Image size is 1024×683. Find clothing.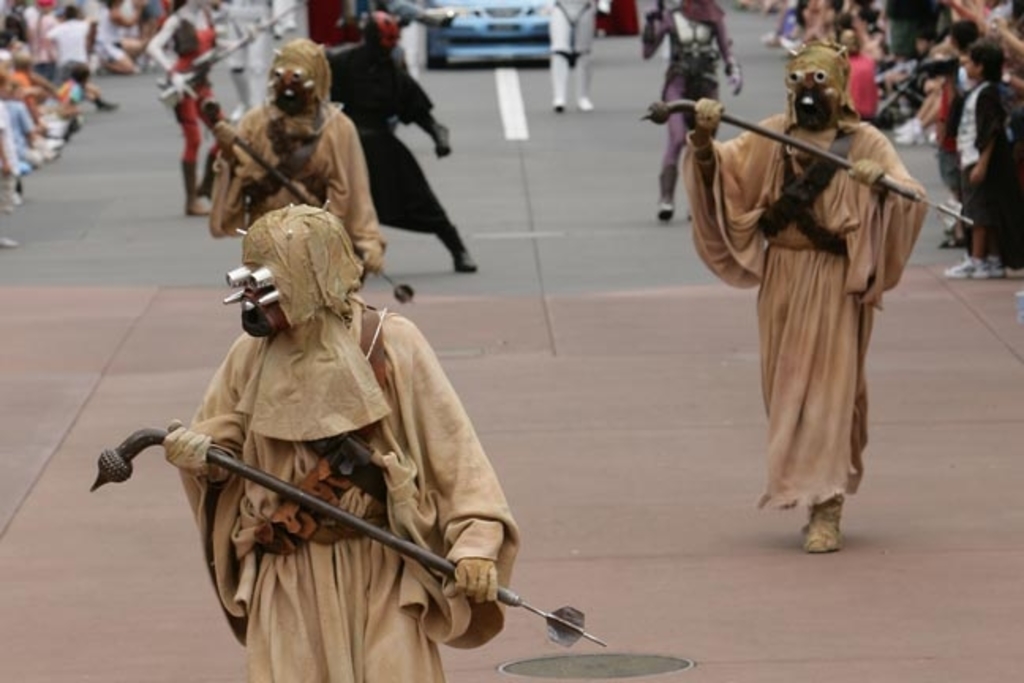
left=544, top=0, right=599, bottom=96.
